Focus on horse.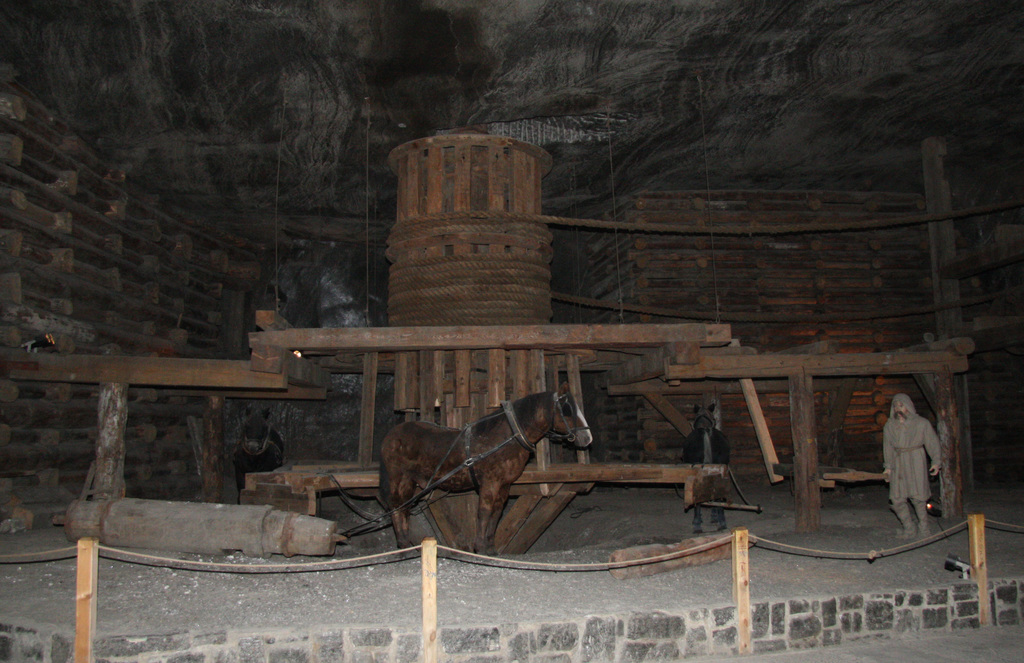
Focused at <region>685, 398, 731, 532</region>.
